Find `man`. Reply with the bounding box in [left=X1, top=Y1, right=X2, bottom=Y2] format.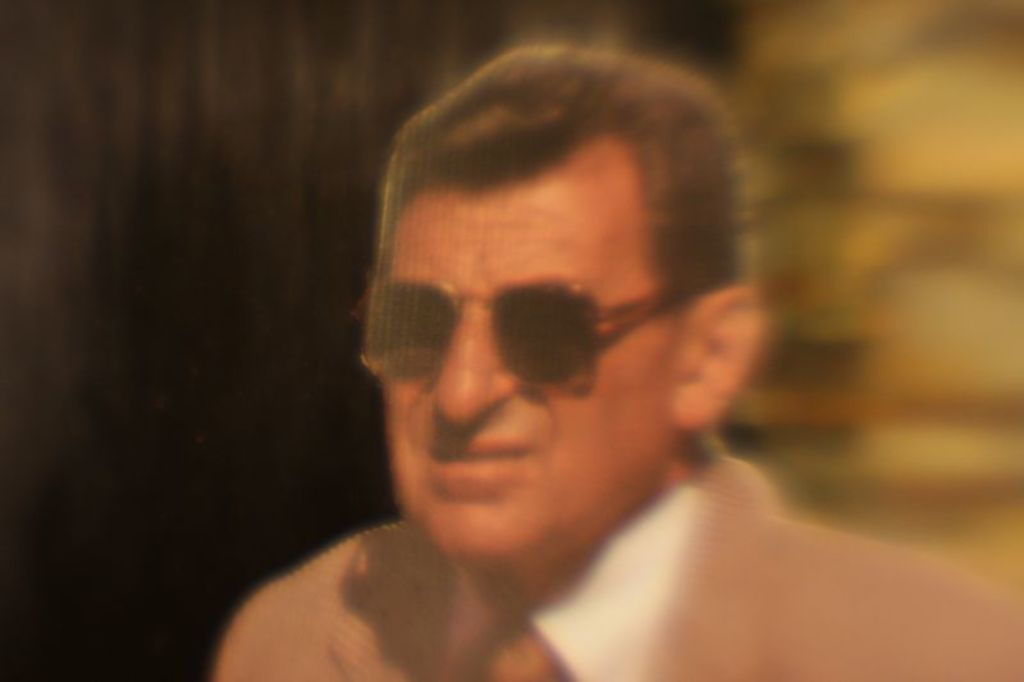
[left=189, top=59, right=927, bottom=670].
